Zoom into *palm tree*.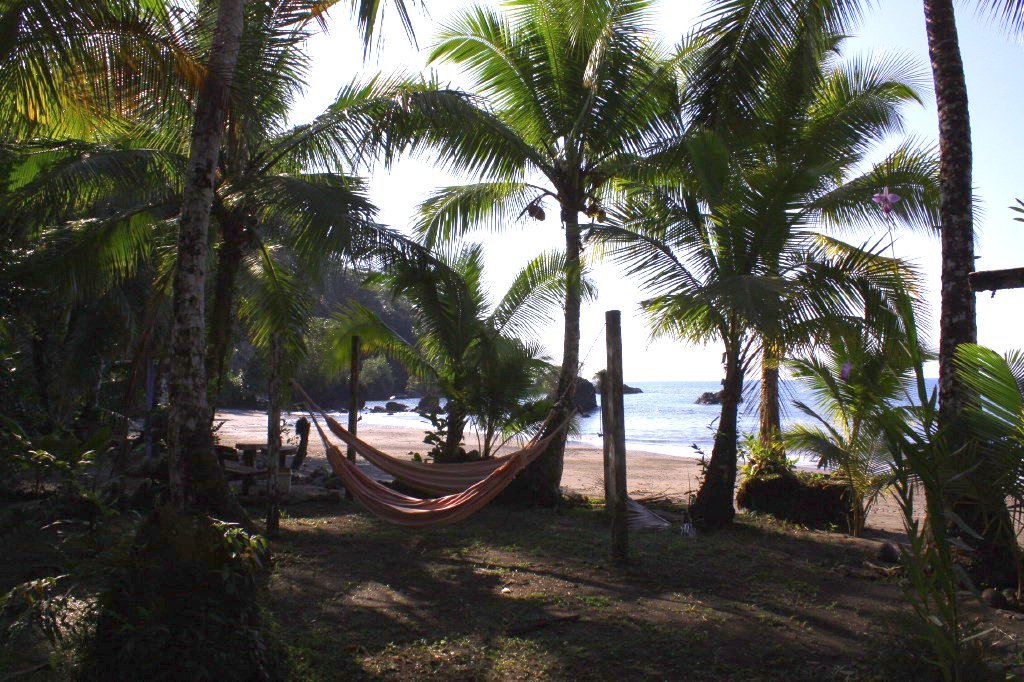
Zoom target: x1=404 y1=0 x2=684 y2=484.
